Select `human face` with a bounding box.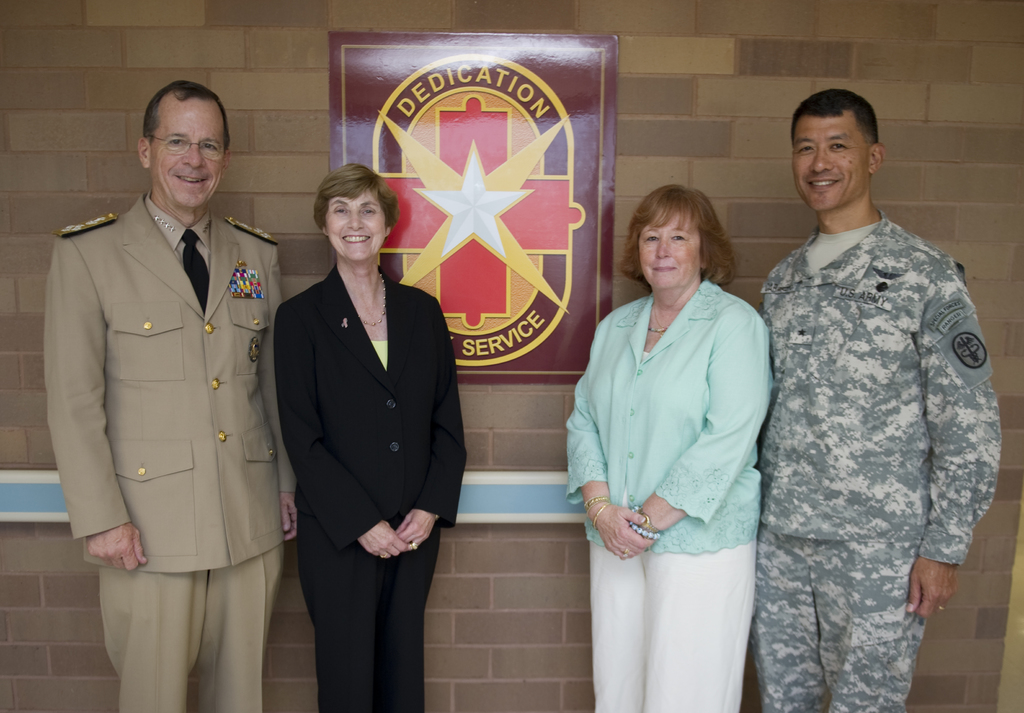
<region>792, 108, 867, 212</region>.
